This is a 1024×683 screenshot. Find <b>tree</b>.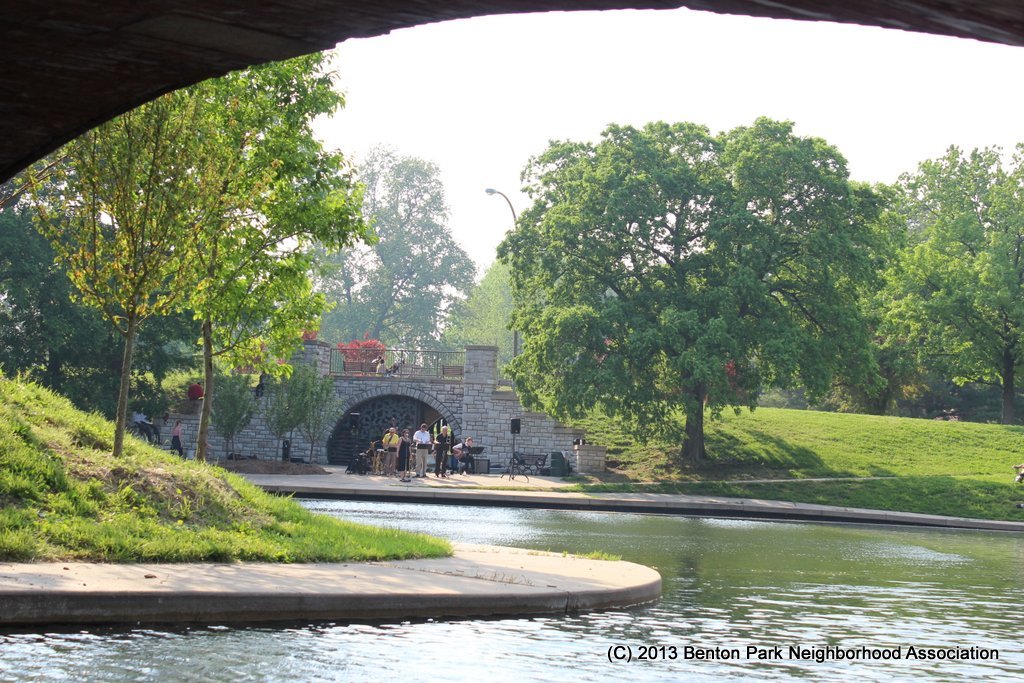
Bounding box: left=0, top=207, right=245, bottom=394.
